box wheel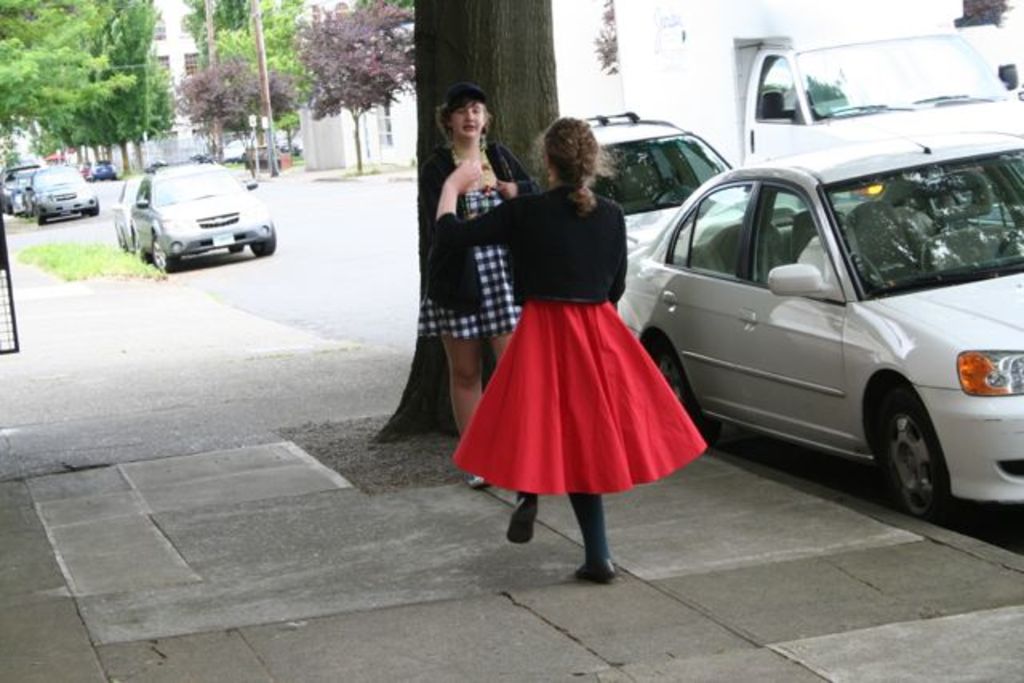
x1=35 y1=208 x2=46 y2=224
